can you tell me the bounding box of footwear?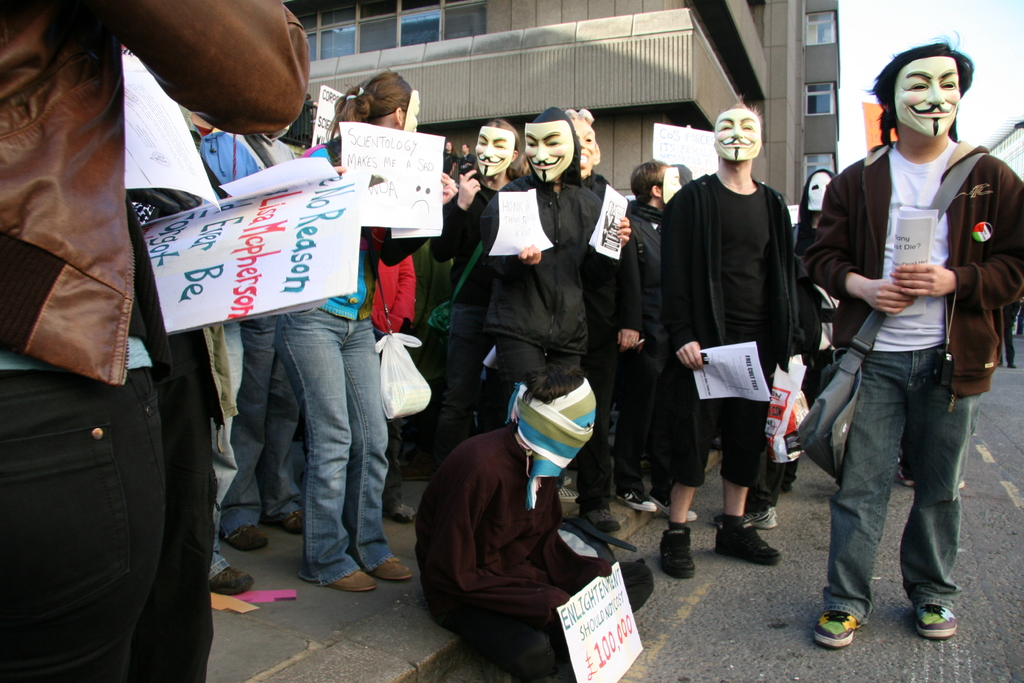
(left=333, top=568, right=377, bottom=591).
